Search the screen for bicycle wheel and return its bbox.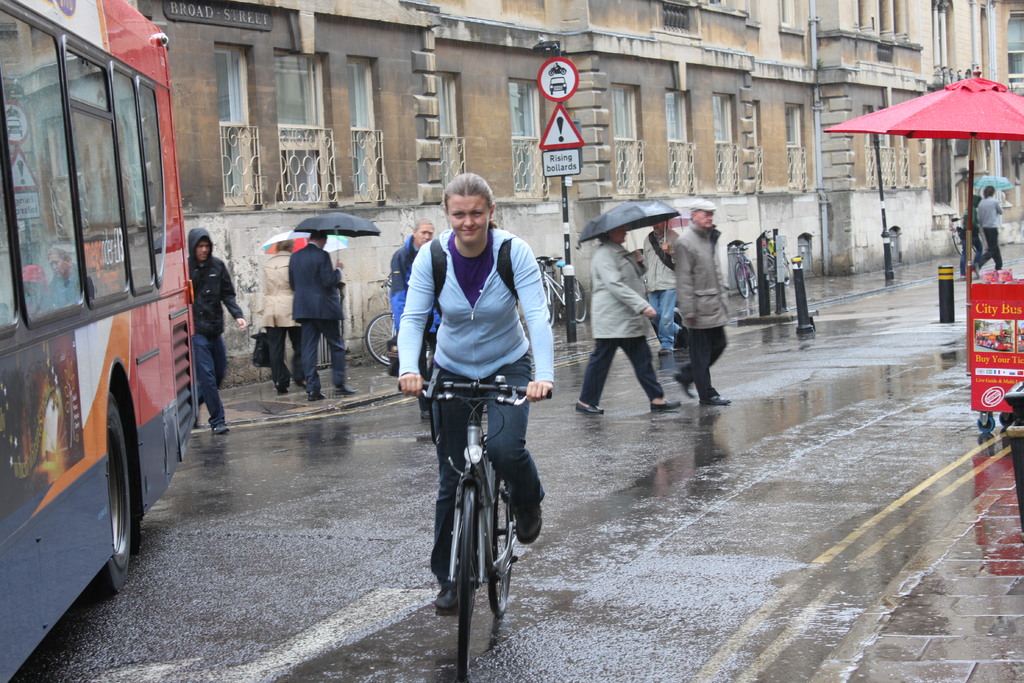
Found: bbox=[570, 277, 589, 324].
